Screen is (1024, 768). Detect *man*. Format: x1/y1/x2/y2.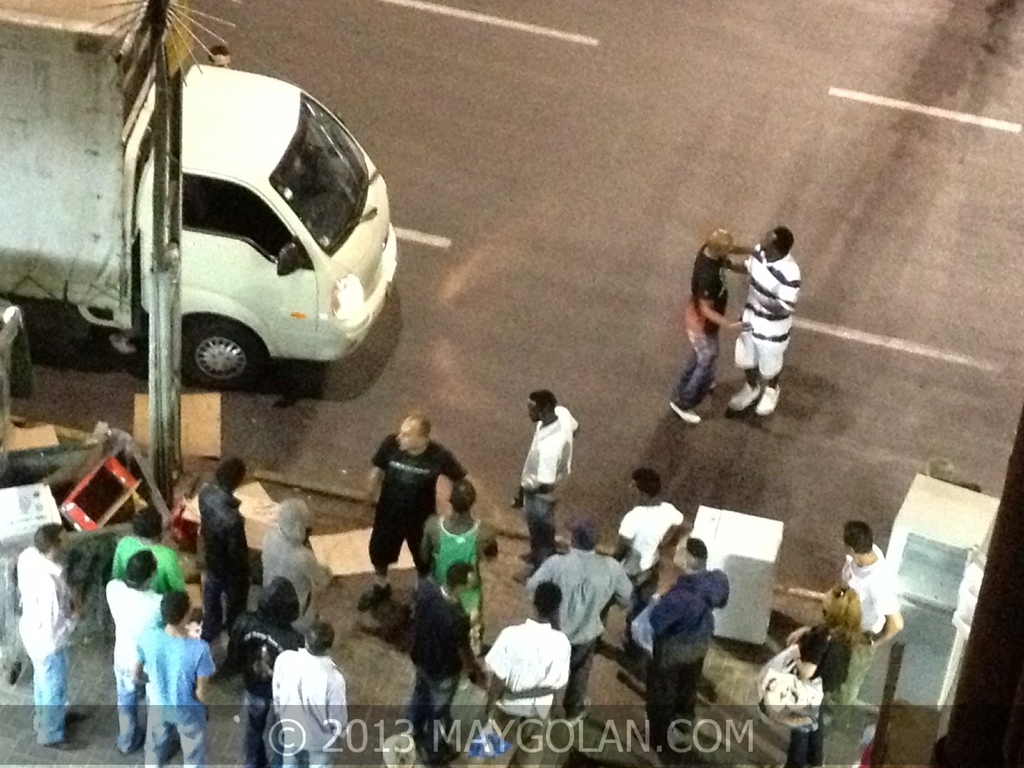
252/491/338/628.
